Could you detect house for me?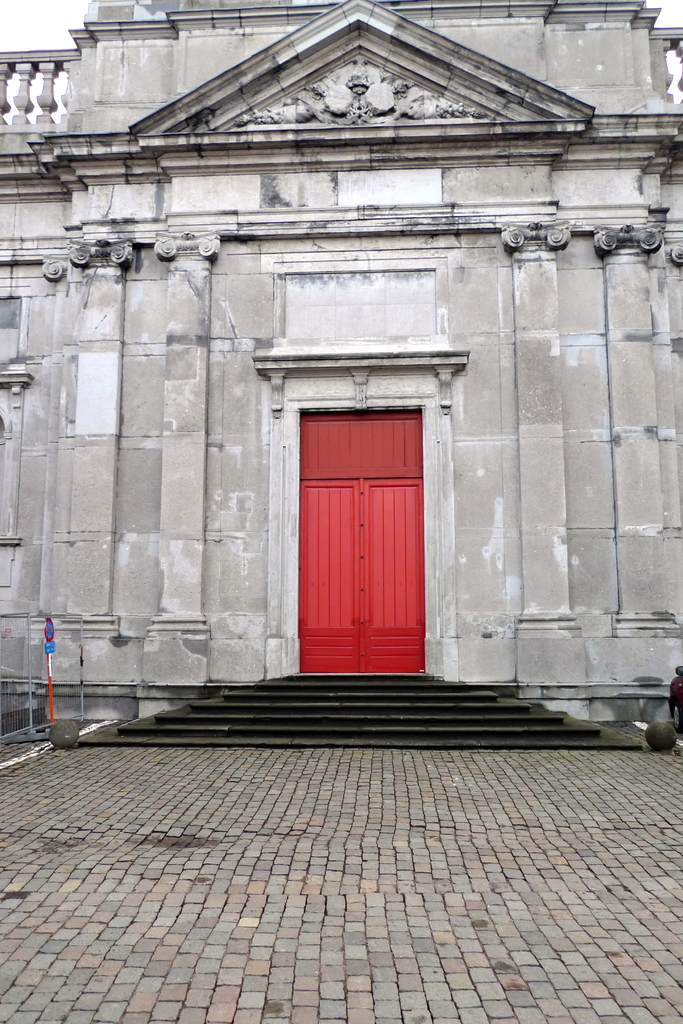
Detection result: [0, 0, 682, 748].
